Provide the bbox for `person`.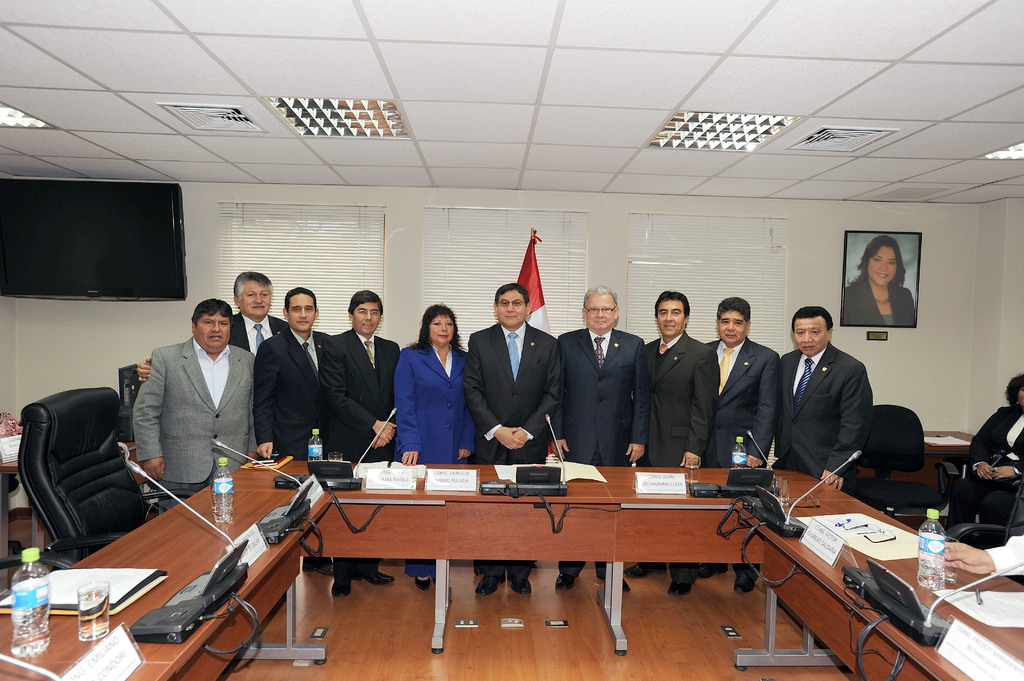
838, 233, 917, 328.
